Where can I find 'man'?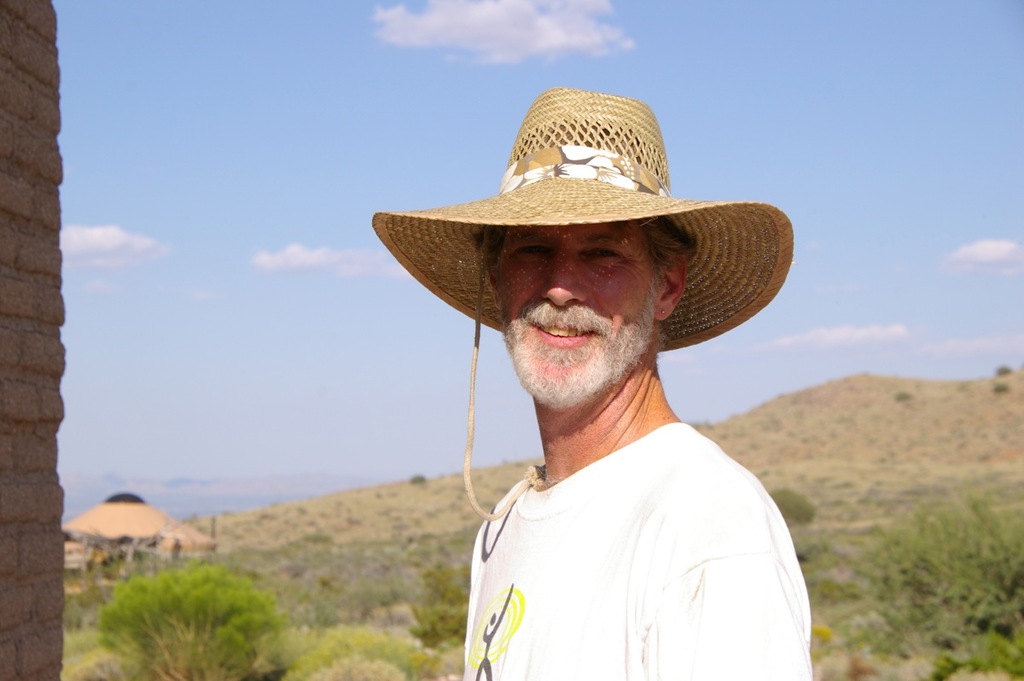
You can find it at box(331, 75, 835, 657).
